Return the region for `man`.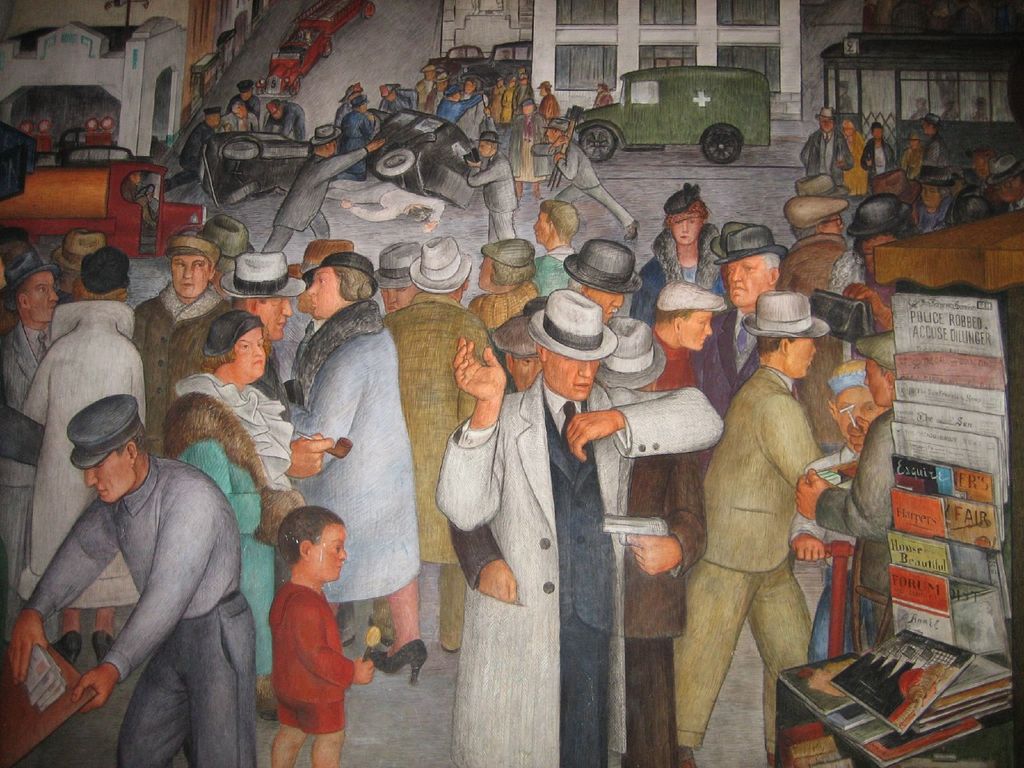
[x1=697, y1=236, x2=779, y2=415].
